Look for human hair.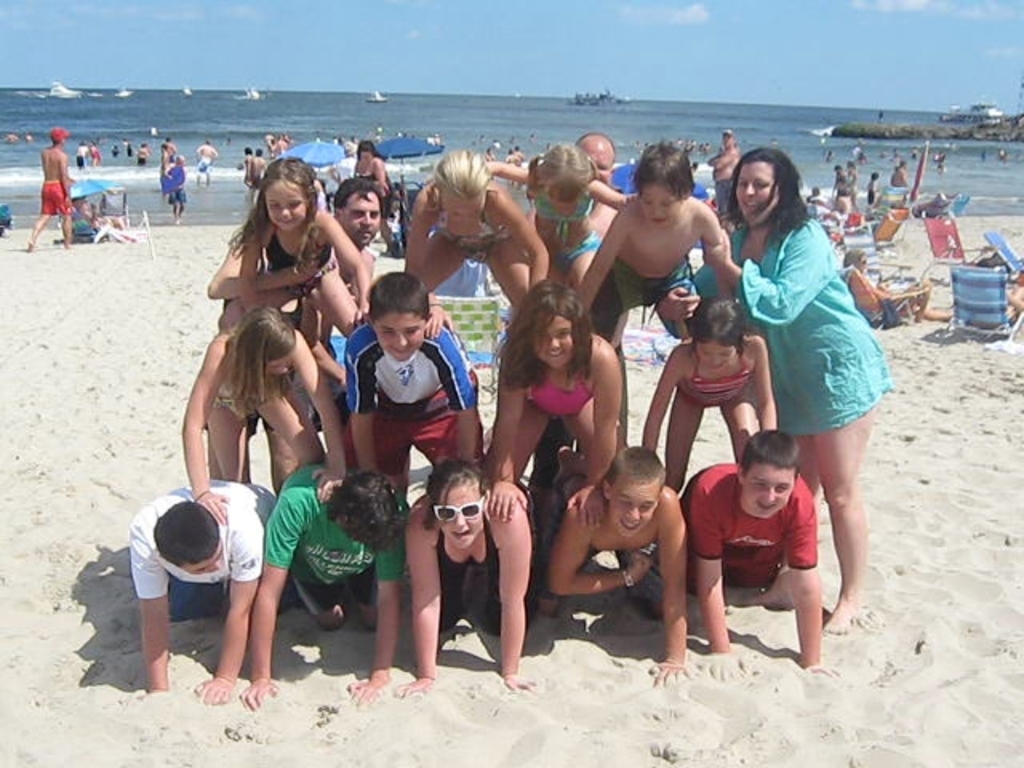
Found: <bbox>226, 155, 322, 274</bbox>.
